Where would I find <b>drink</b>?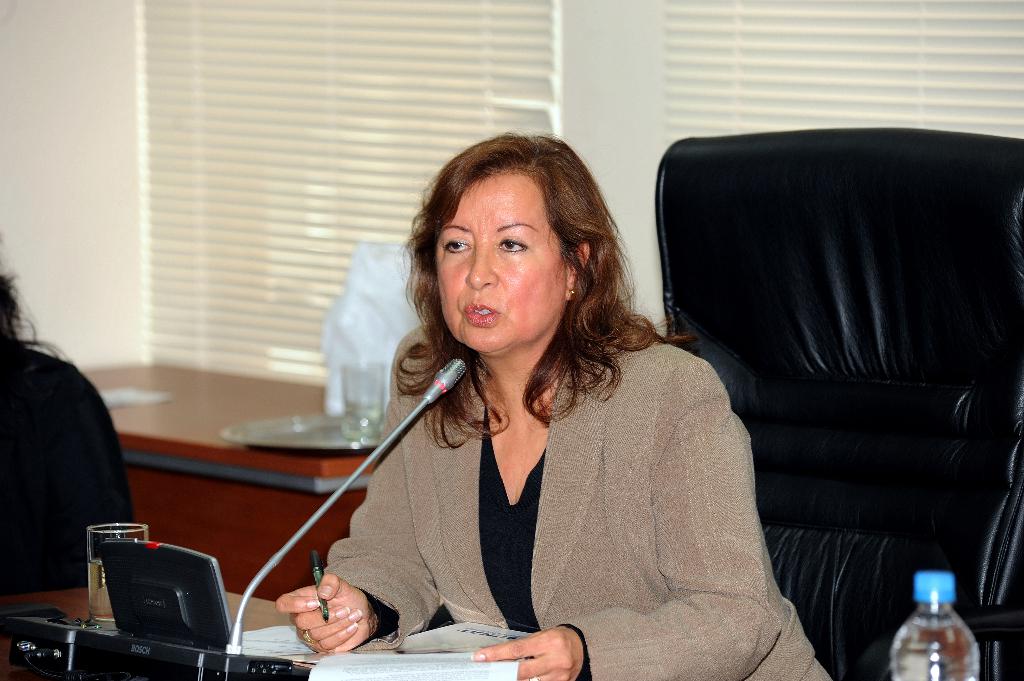
At box(84, 558, 116, 630).
